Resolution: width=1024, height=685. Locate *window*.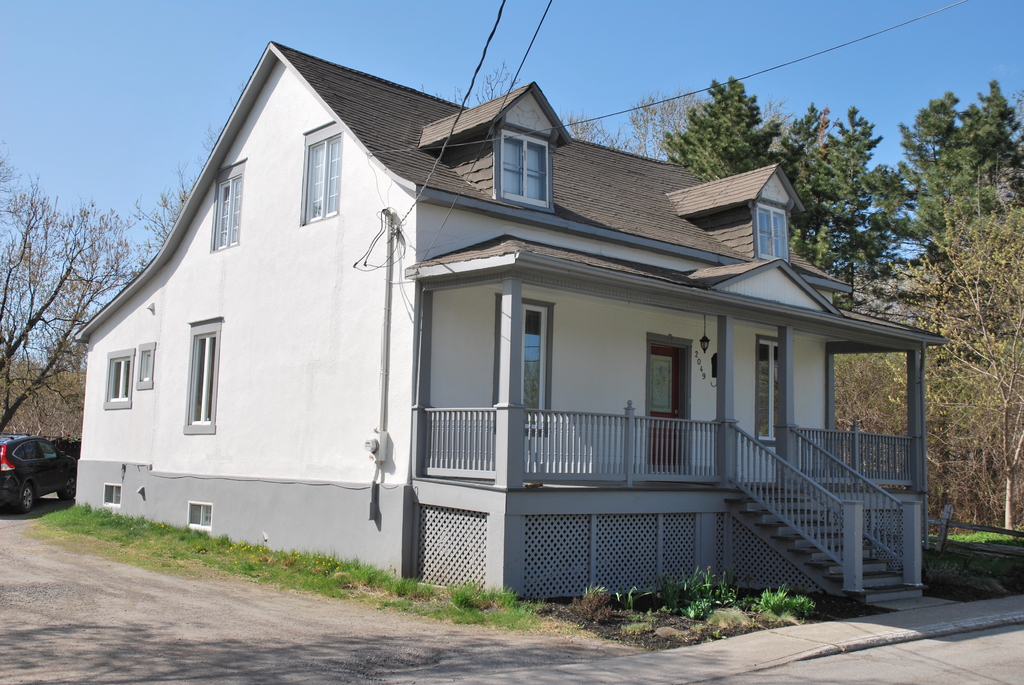
[177, 320, 224, 436].
